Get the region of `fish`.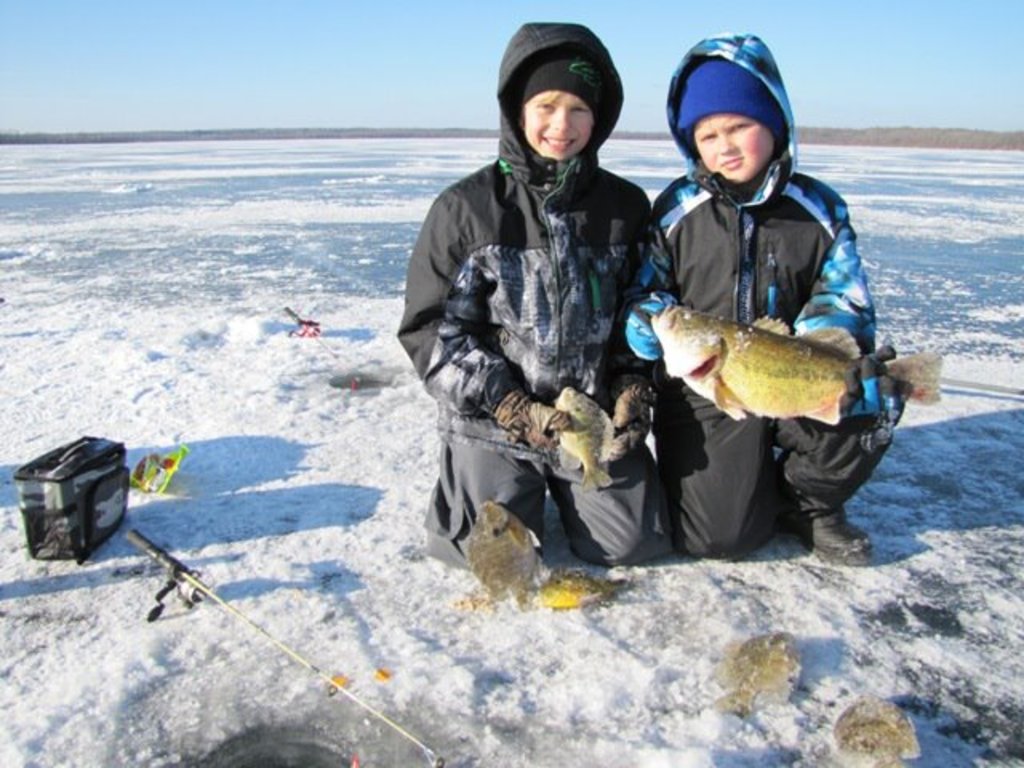
(835, 698, 922, 766).
